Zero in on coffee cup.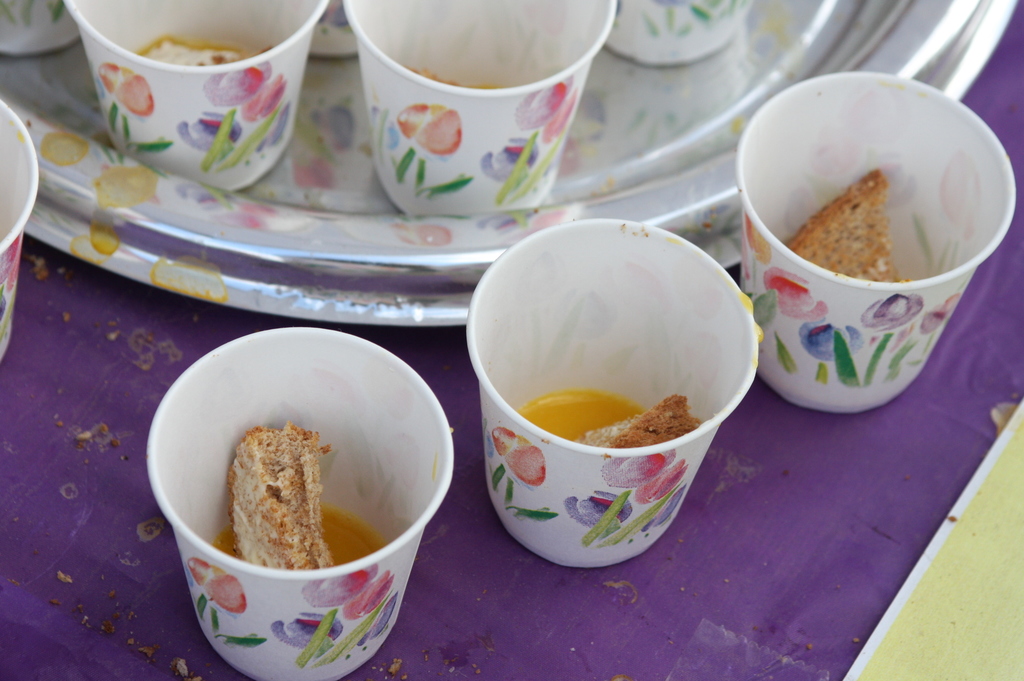
Zeroed in: select_region(345, 0, 614, 218).
